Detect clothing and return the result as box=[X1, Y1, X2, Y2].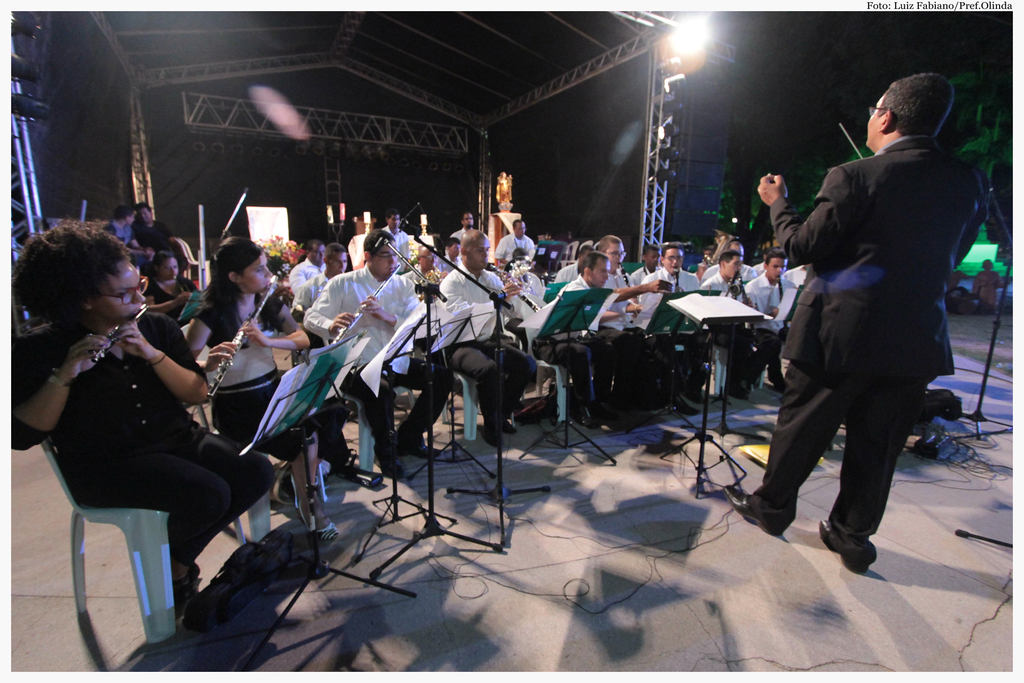
box=[1, 310, 279, 557].
